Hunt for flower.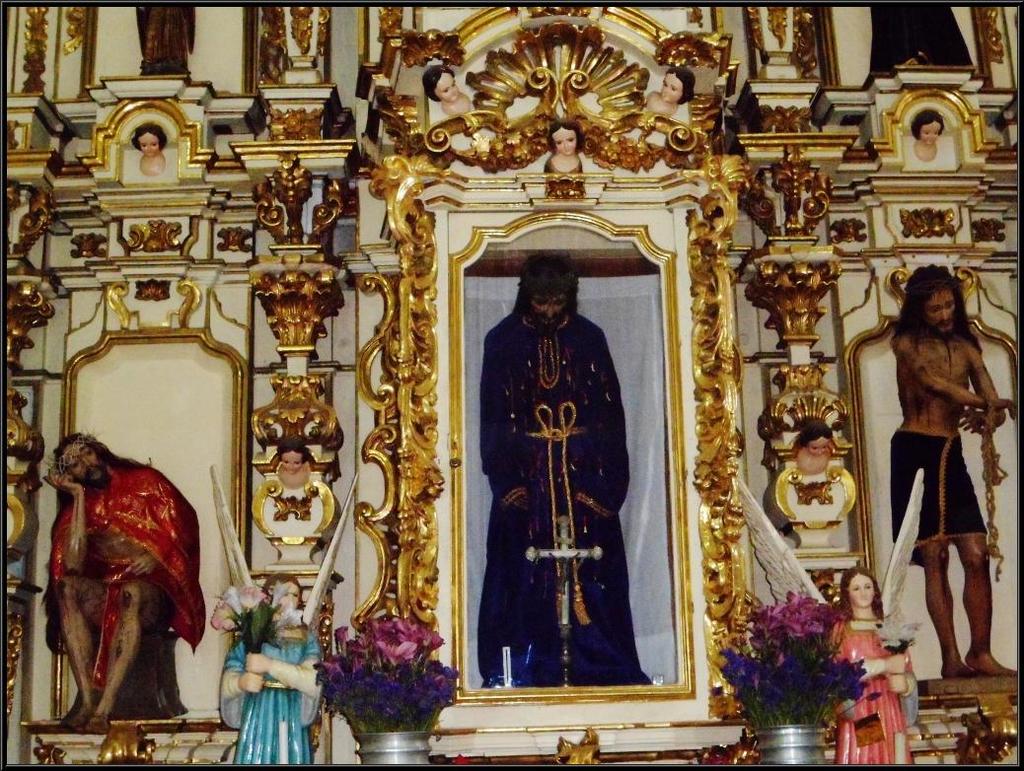
Hunted down at 239, 588, 264, 607.
